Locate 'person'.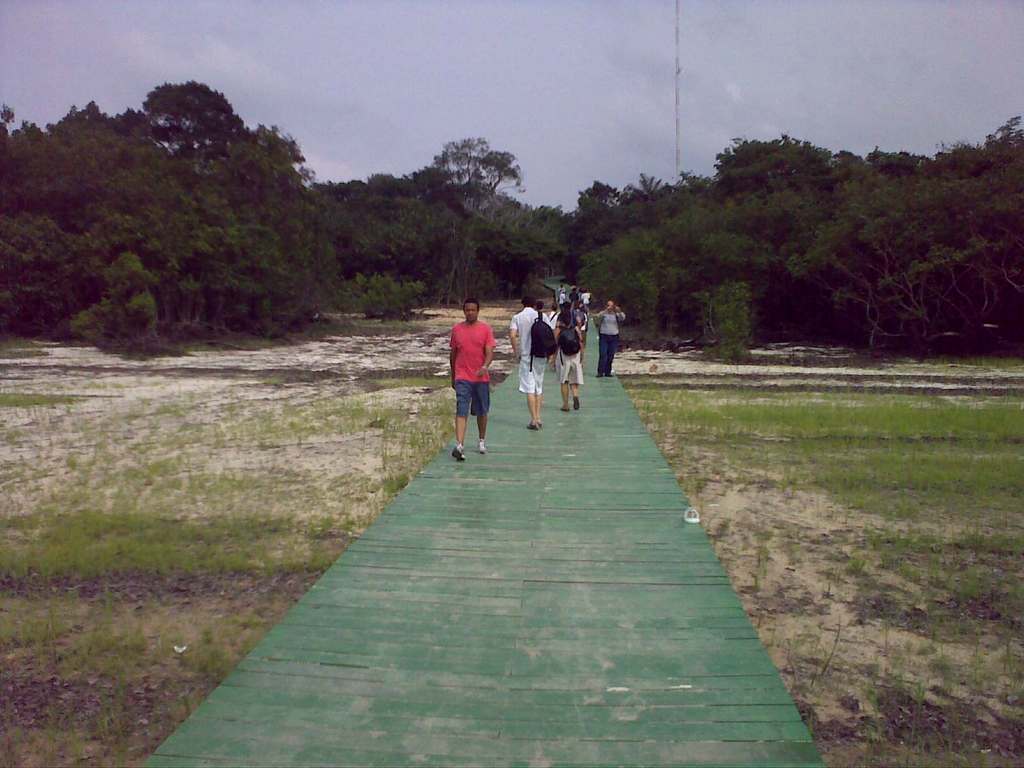
Bounding box: detection(451, 300, 495, 463).
